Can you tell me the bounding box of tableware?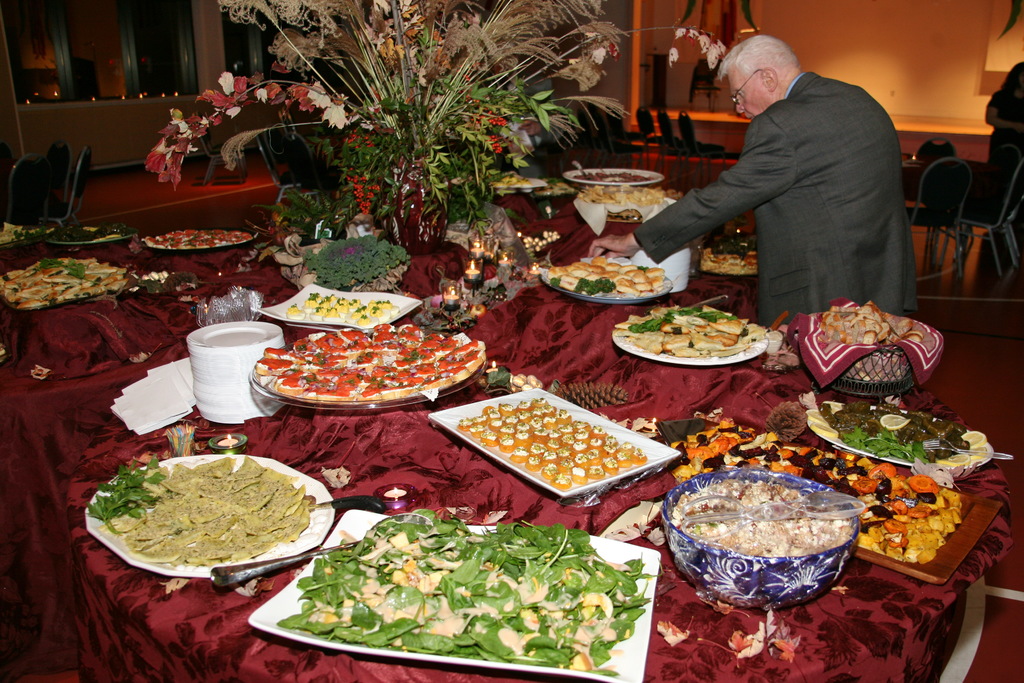
left=142, top=215, right=266, bottom=251.
